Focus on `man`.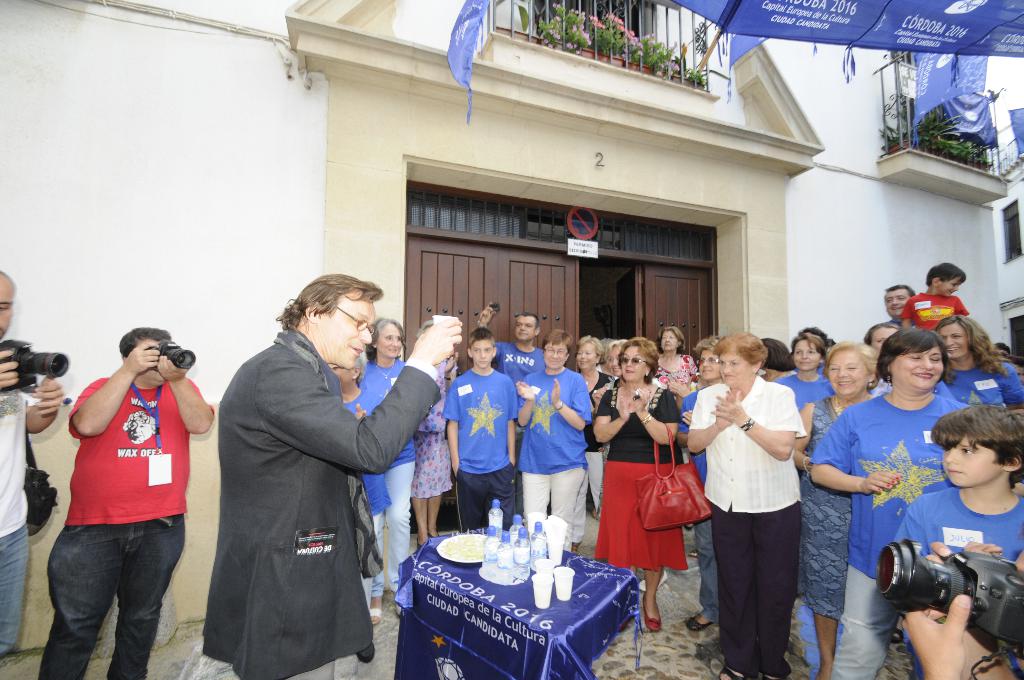
Focused at 865, 284, 916, 341.
